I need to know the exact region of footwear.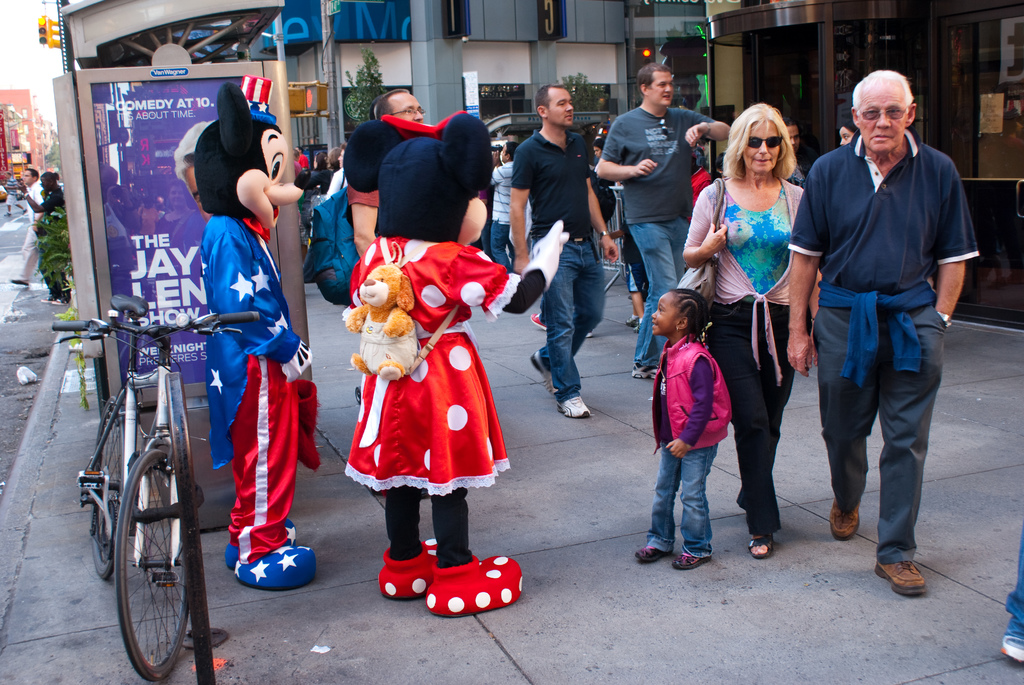
Region: rect(672, 555, 717, 571).
